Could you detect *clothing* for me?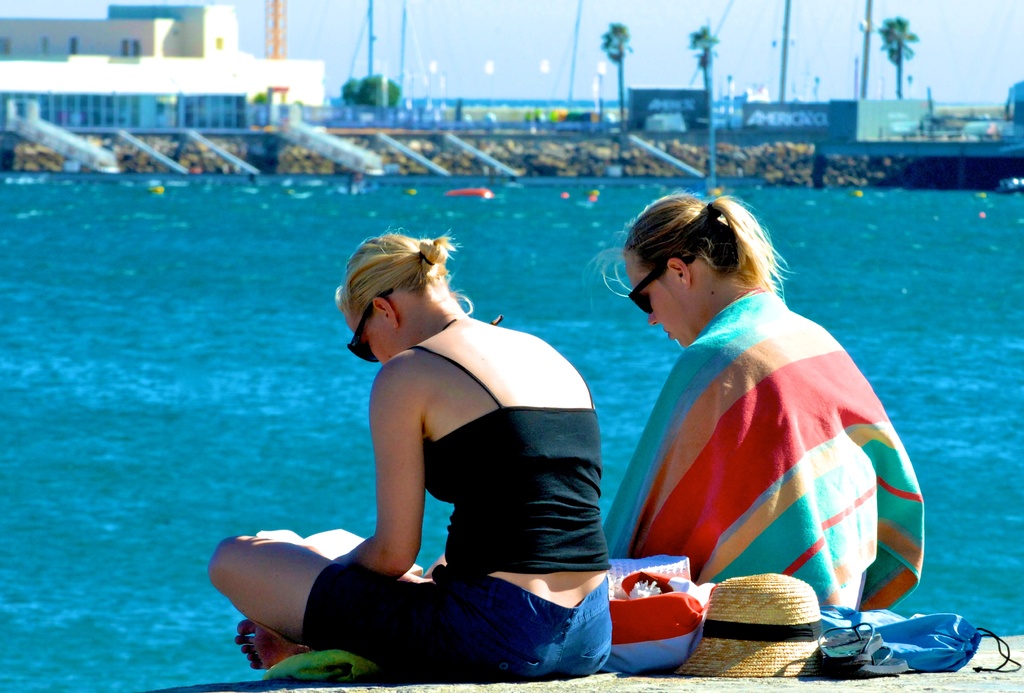
Detection result: 297, 339, 608, 679.
